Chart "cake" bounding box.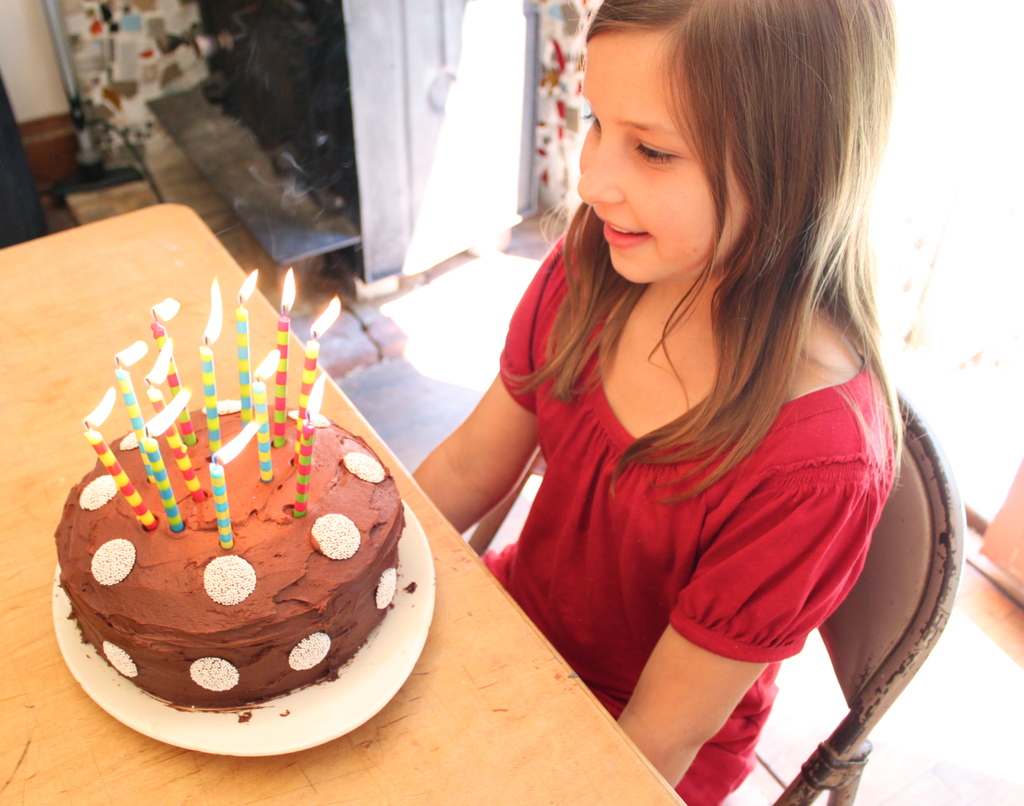
Charted: <region>58, 408, 403, 710</region>.
